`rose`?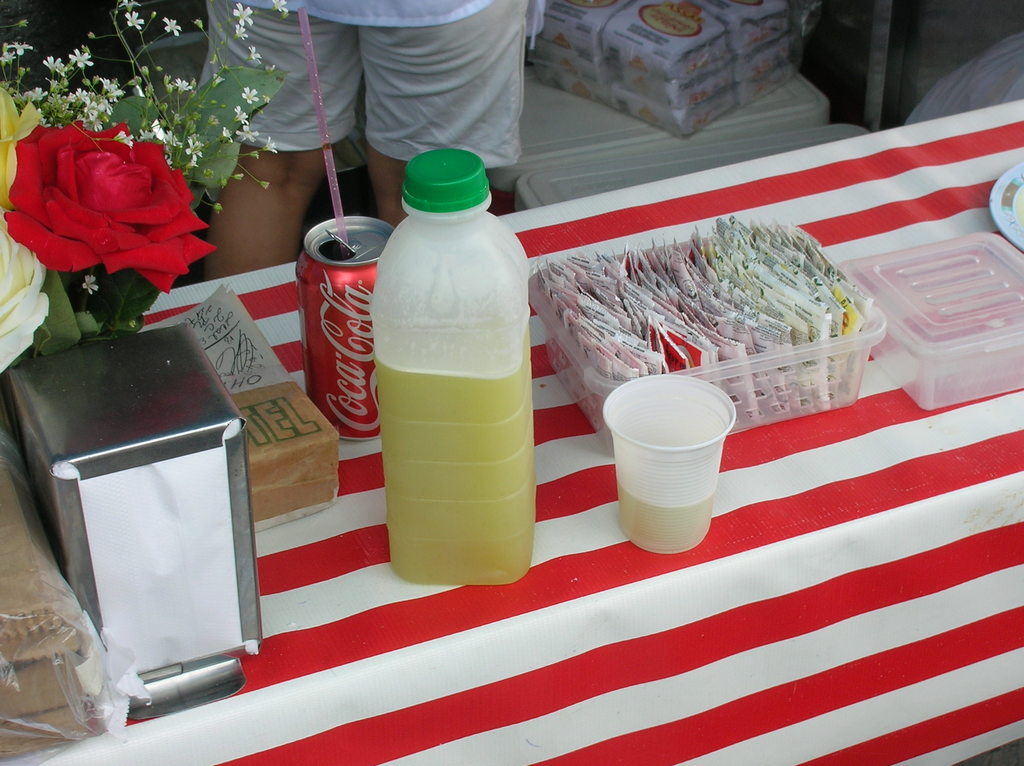
{"left": 0, "top": 128, "right": 219, "bottom": 294}
